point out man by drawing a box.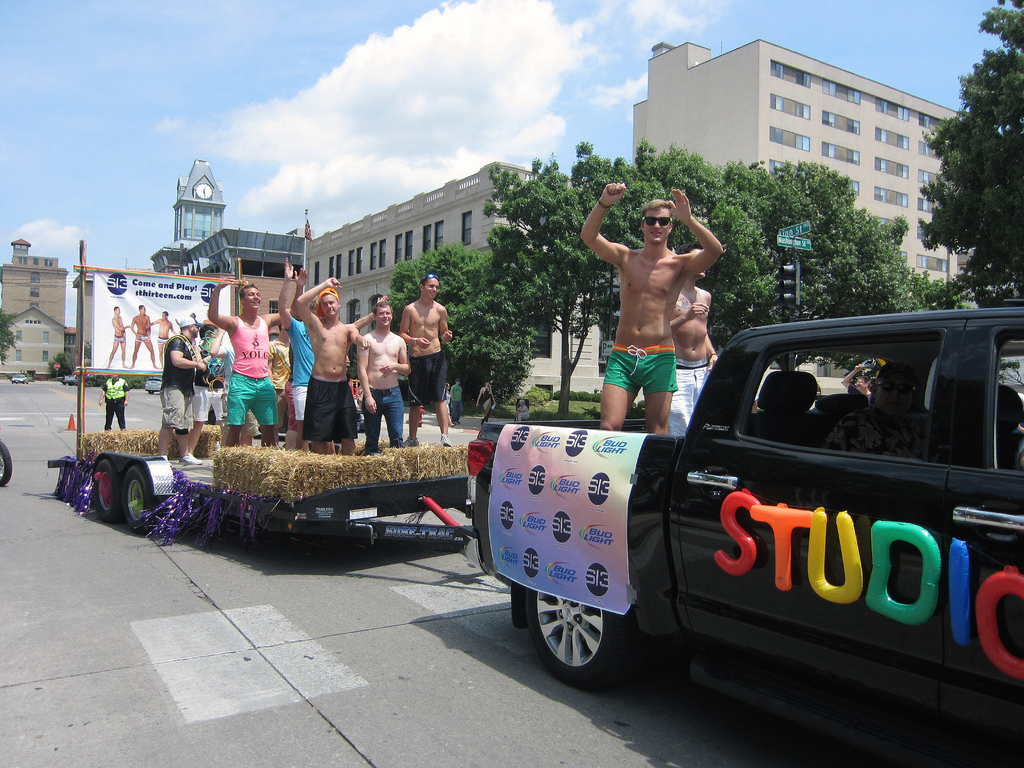
291 267 367 451.
